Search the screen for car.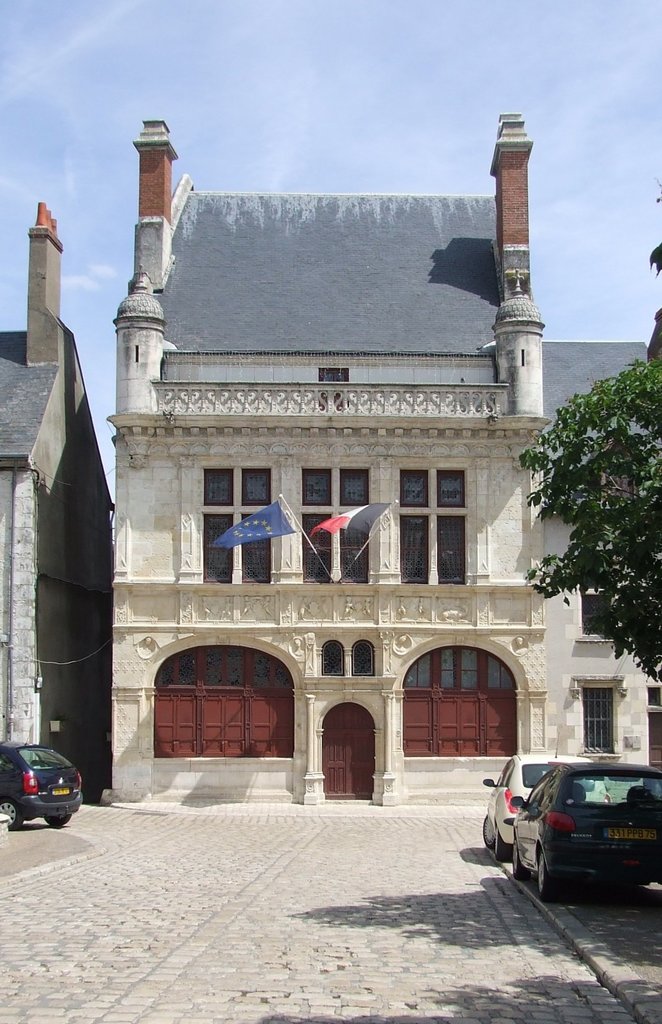
Found at [481,749,614,861].
